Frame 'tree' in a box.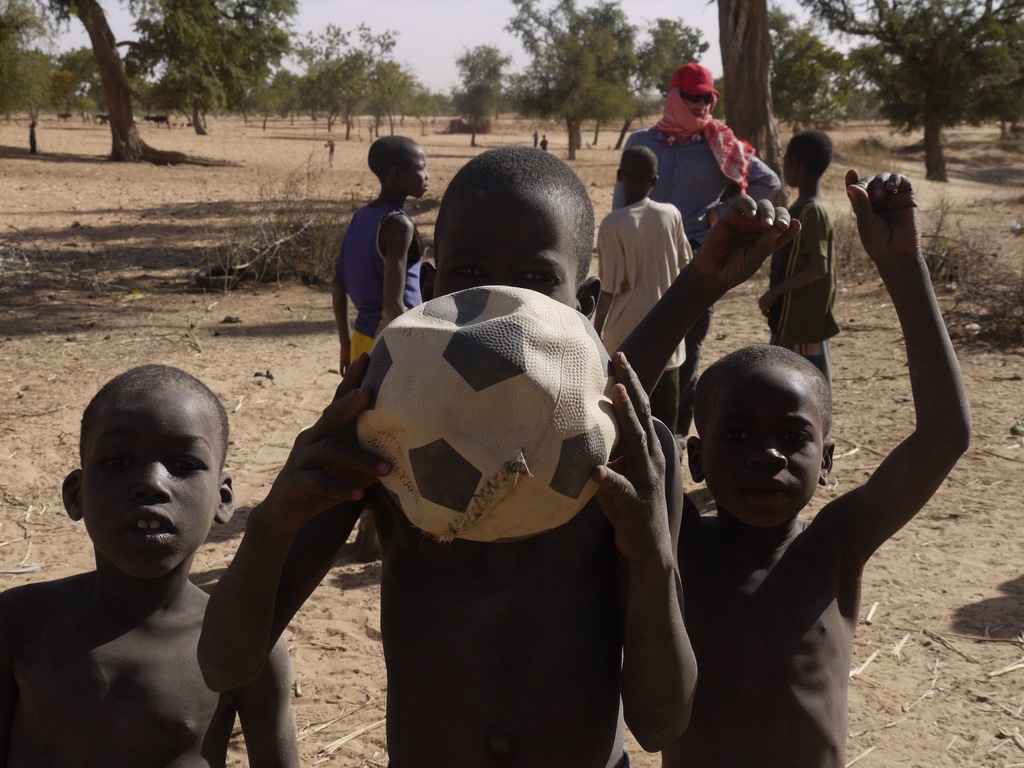
l=460, t=36, r=533, b=142.
